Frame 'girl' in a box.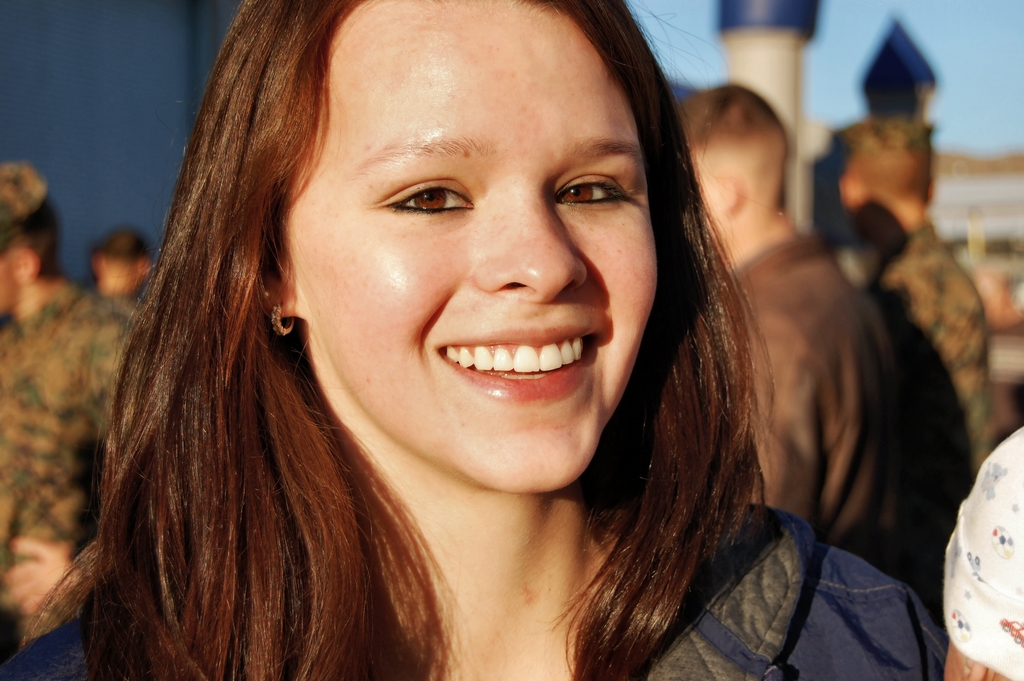
bbox=[0, 0, 947, 680].
